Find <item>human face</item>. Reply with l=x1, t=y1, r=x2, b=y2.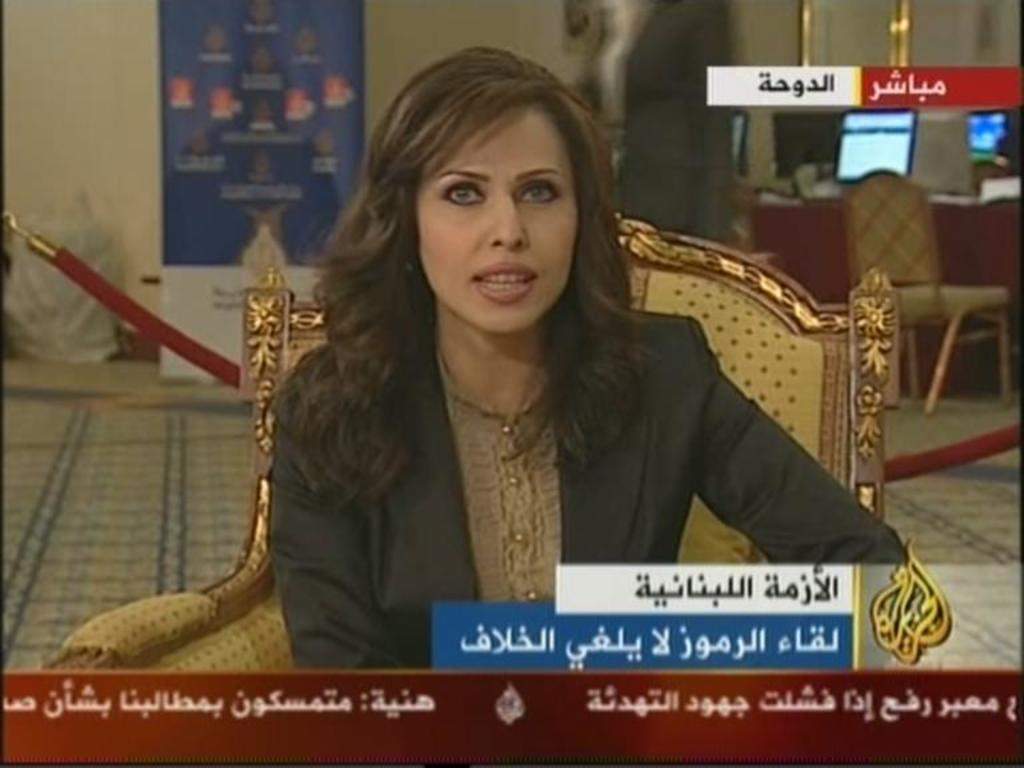
l=413, t=101, r=581, b=339.
